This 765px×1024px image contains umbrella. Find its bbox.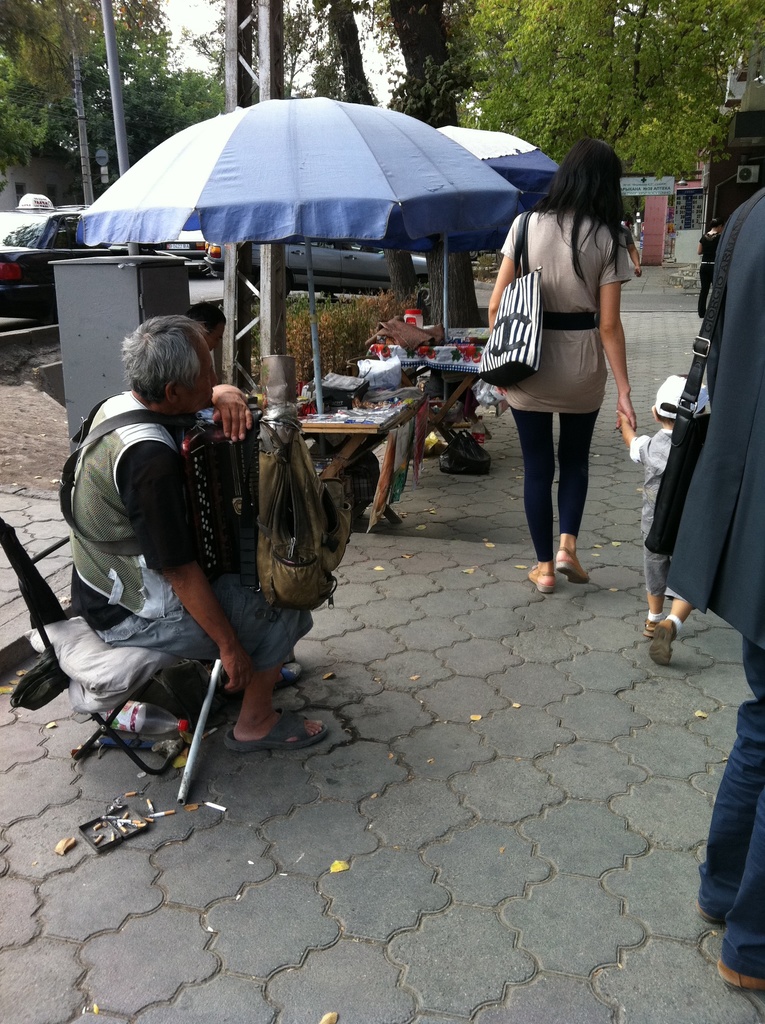
bbox(74, 95, 526, 452).
